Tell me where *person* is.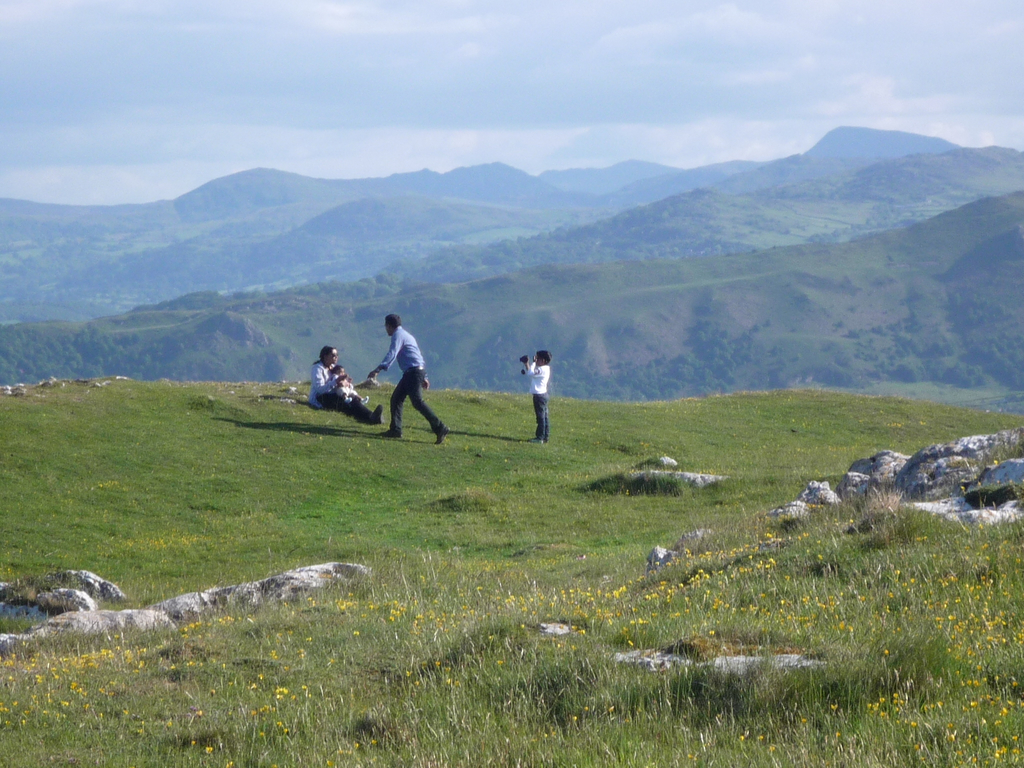
*person* is at <bbox>332, 367, 366, 398</bbox>.
